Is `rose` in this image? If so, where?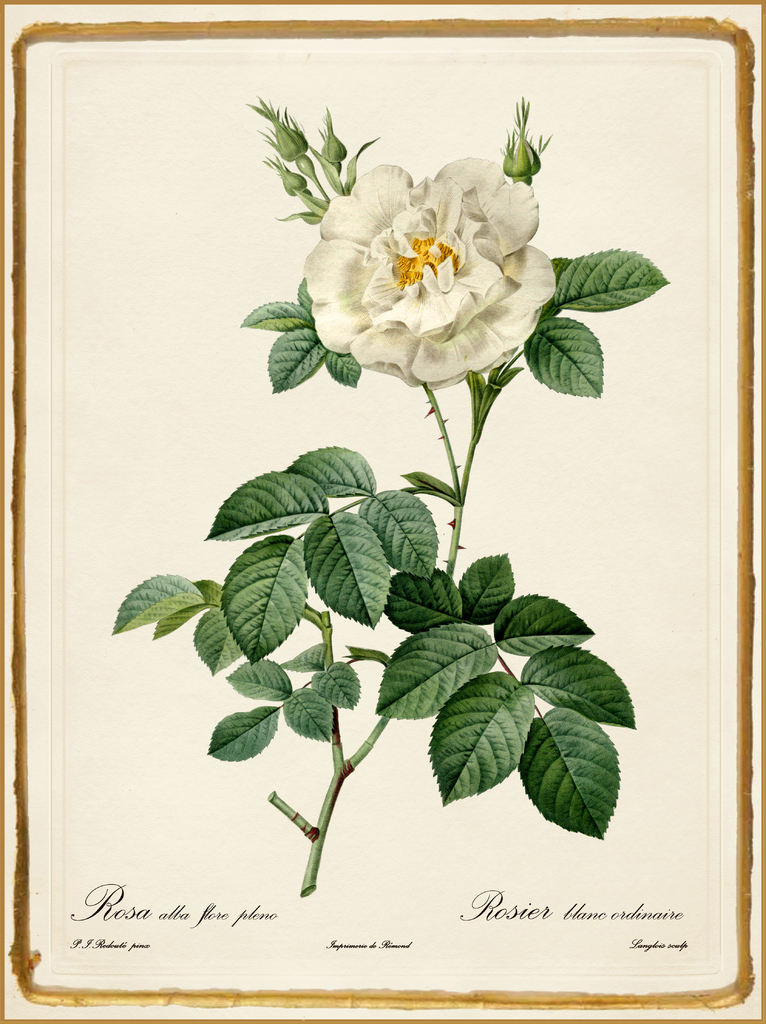
Yes, at select_region(300, 157, 555, 395).
